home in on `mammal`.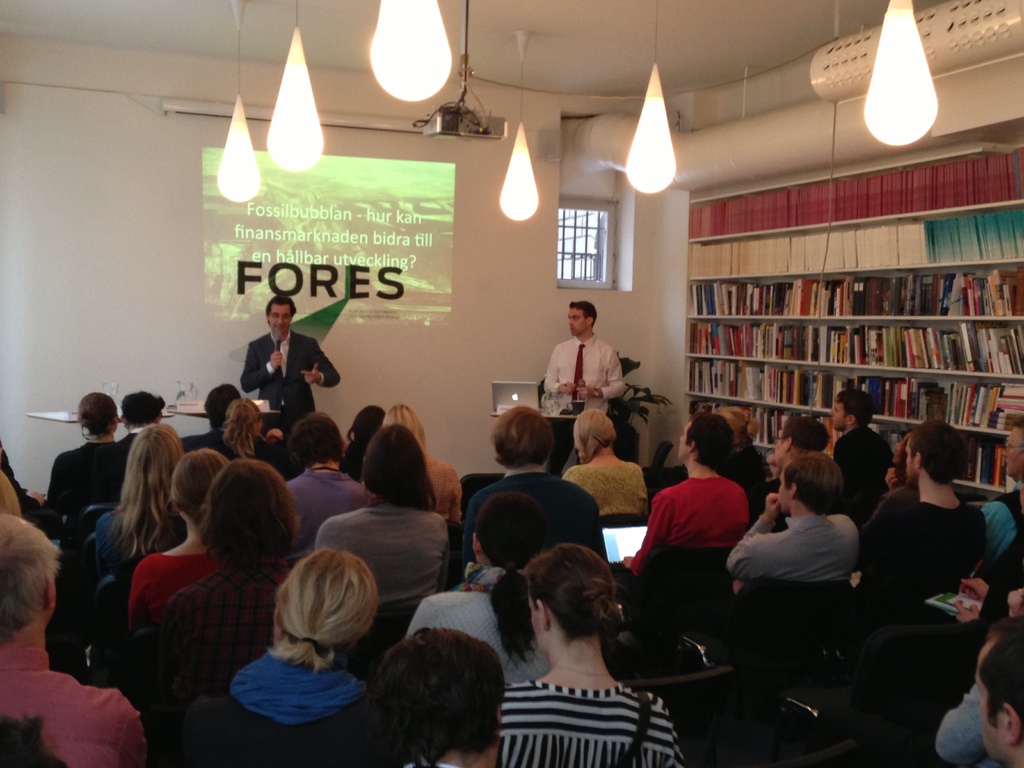
Homed in at {"x1": 0, "y1": 433, "x2": 51, "y2": 525}.
